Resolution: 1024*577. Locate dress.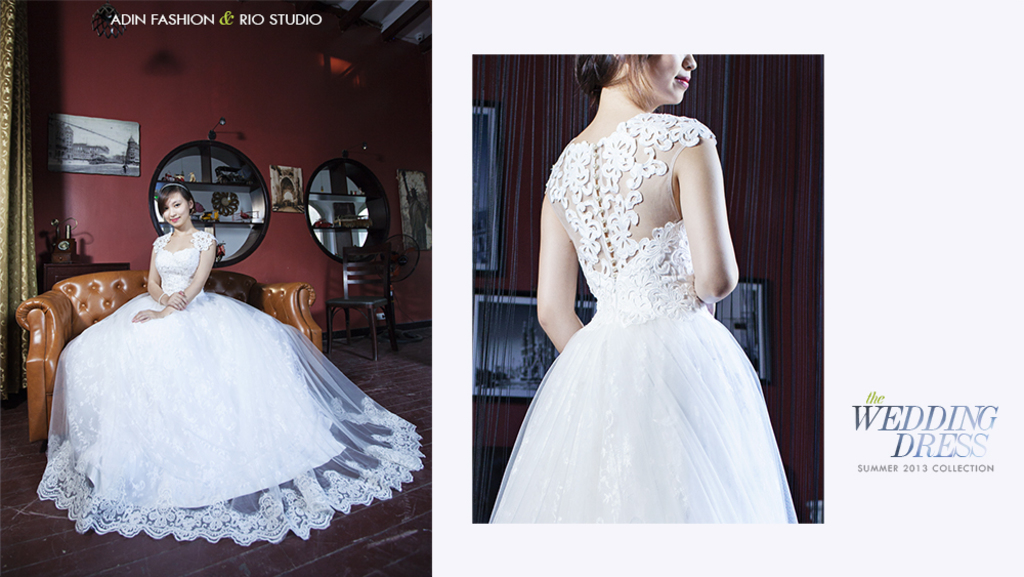
(x1=487, y1=113, x2=798, y2=530).
